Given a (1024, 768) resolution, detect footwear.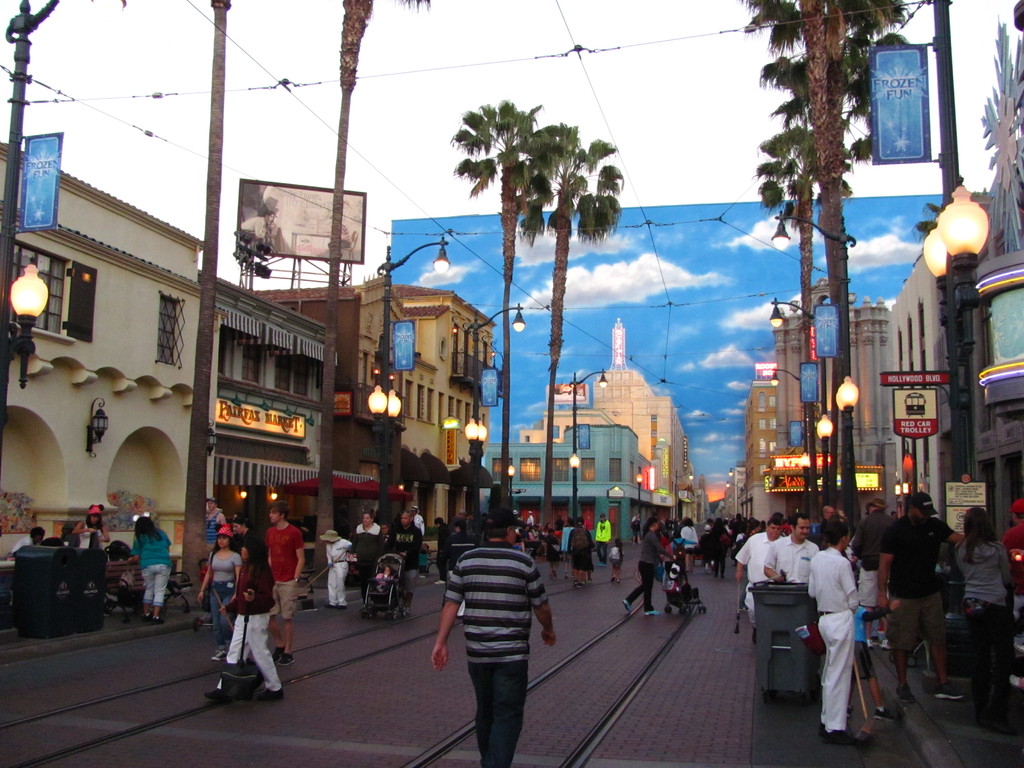
locate(820, 726, 854, 746).
